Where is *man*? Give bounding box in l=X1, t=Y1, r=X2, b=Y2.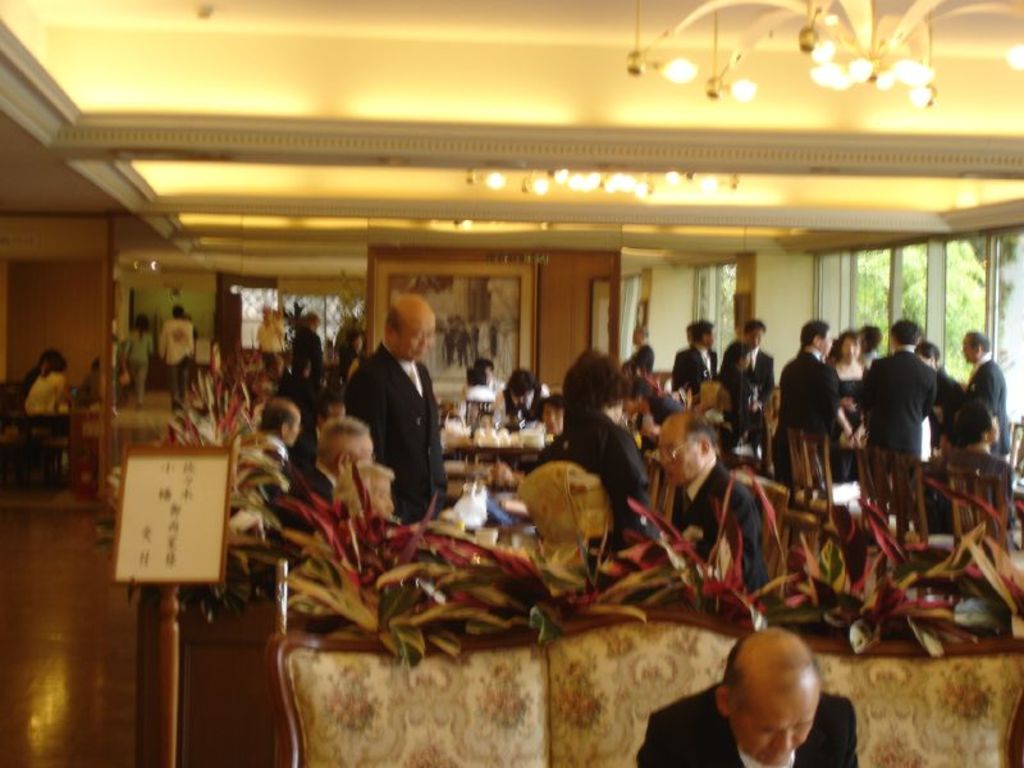
l=251, t=398, r=300, b=484.
